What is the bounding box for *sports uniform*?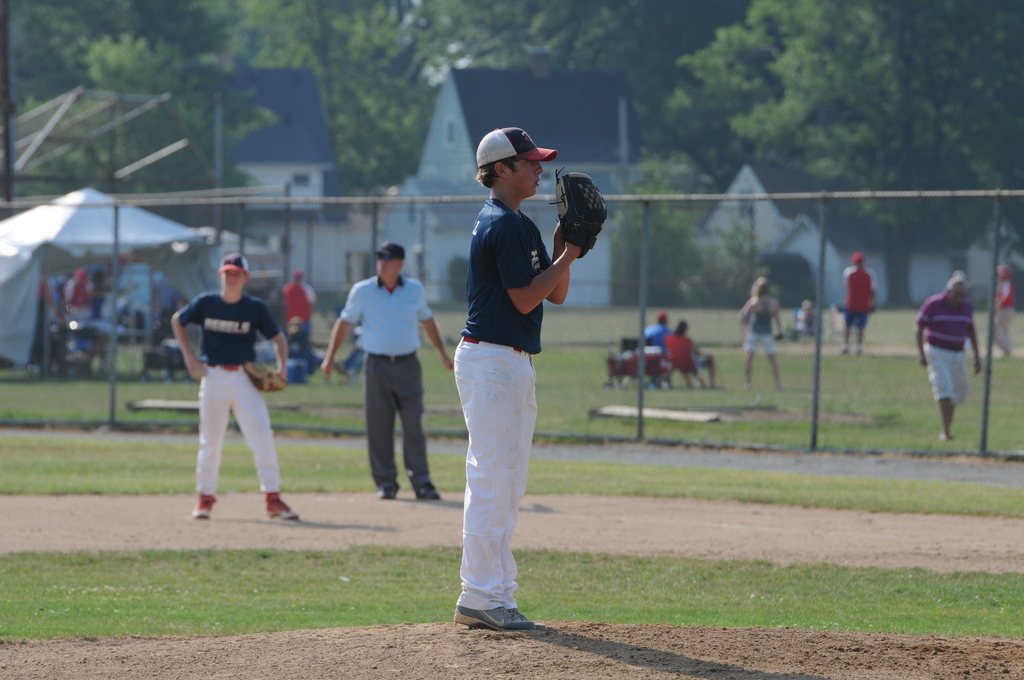
locate(333, 275, 433, 499).
